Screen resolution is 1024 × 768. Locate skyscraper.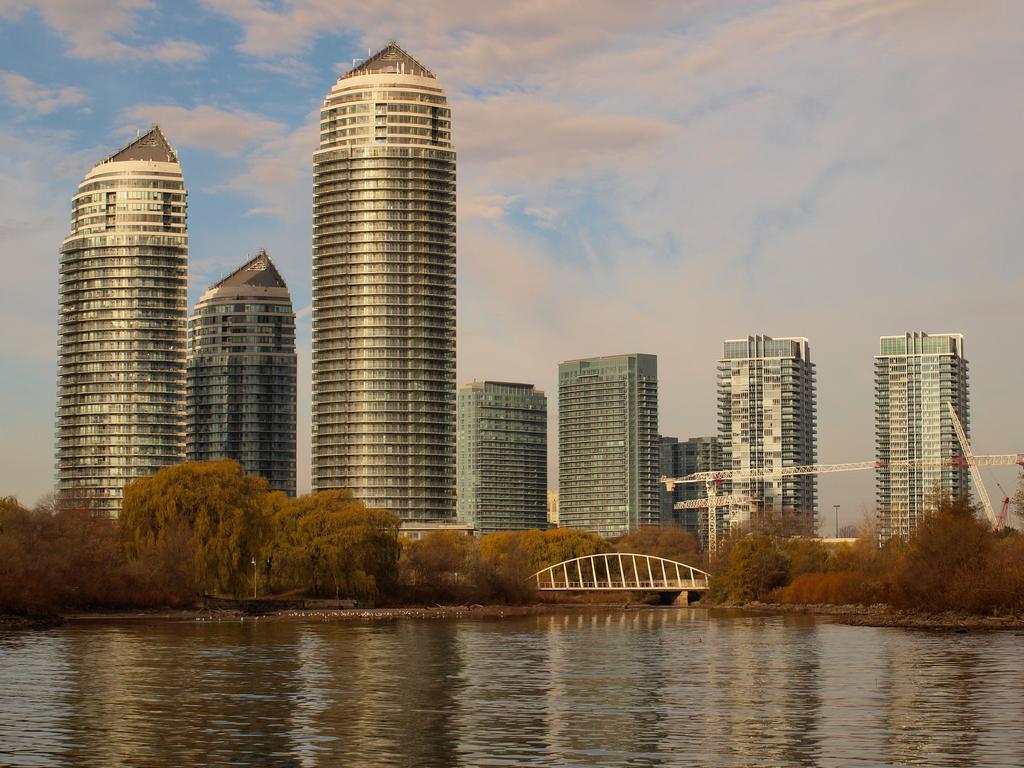
457,380,550,537.
